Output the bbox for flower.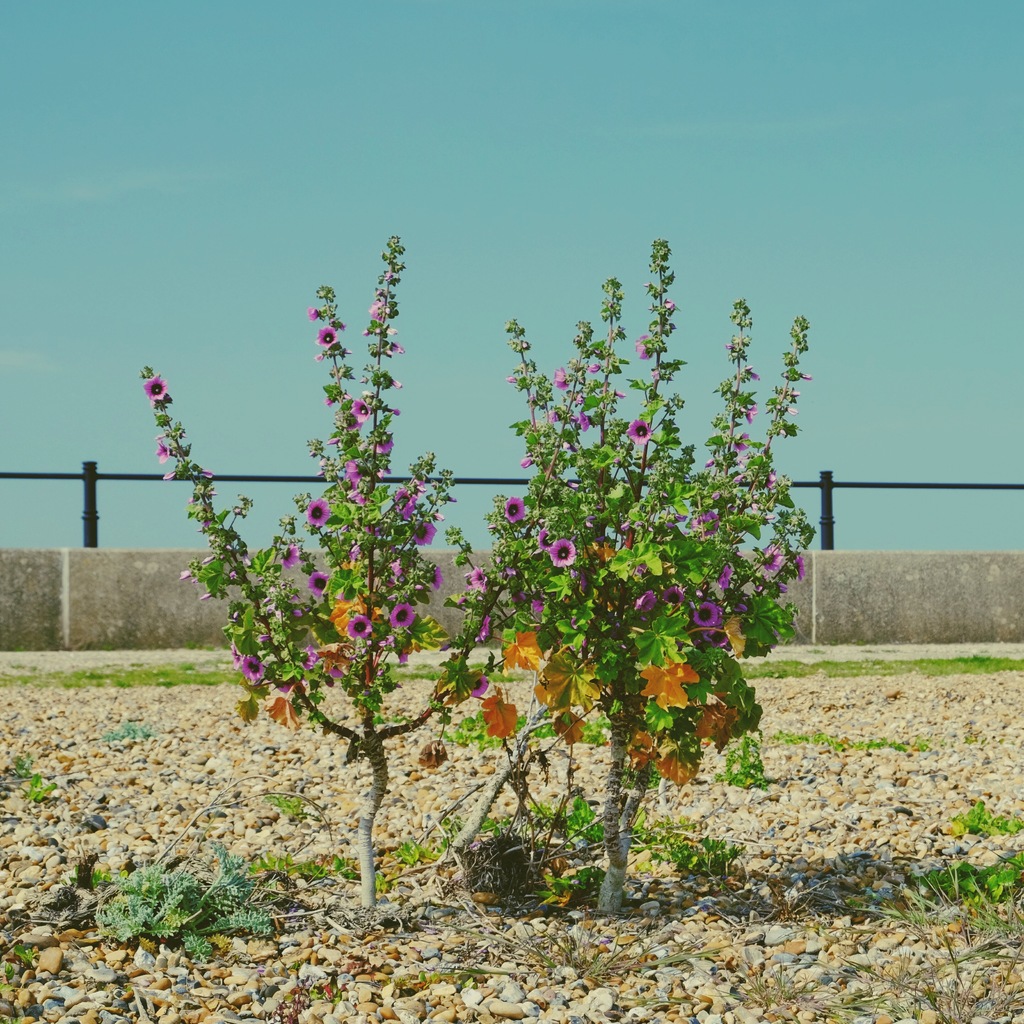
305 304 321 318.
